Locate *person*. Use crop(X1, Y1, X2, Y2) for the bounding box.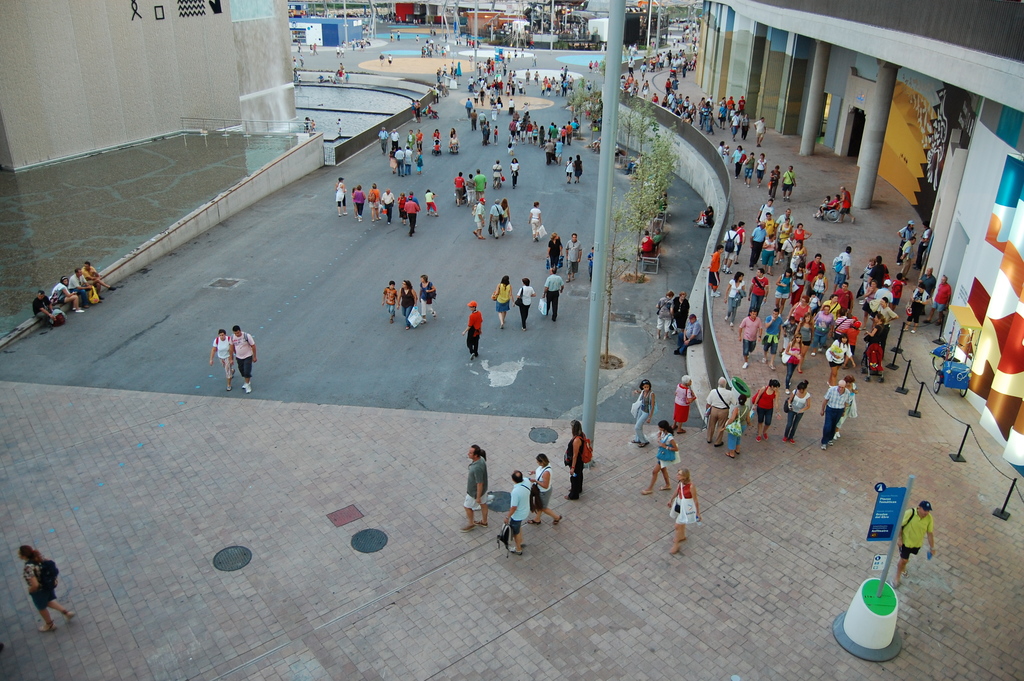
crop(394, 190, 408, 224).
